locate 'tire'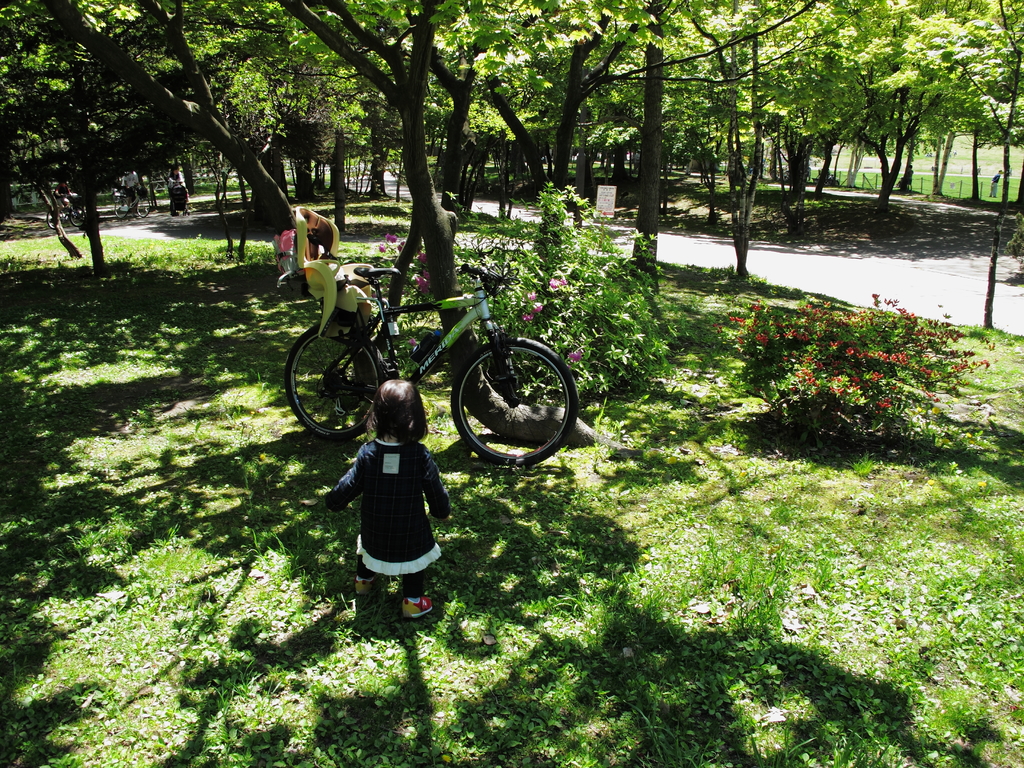
287/326/381/439
